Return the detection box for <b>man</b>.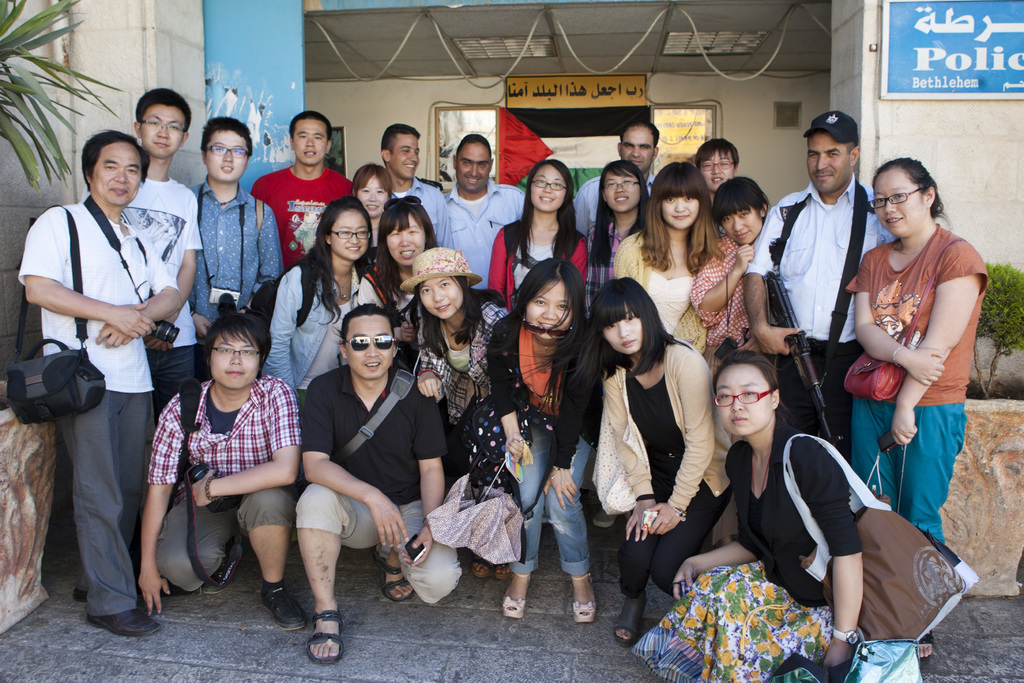
(378, 122, 443, 242).
